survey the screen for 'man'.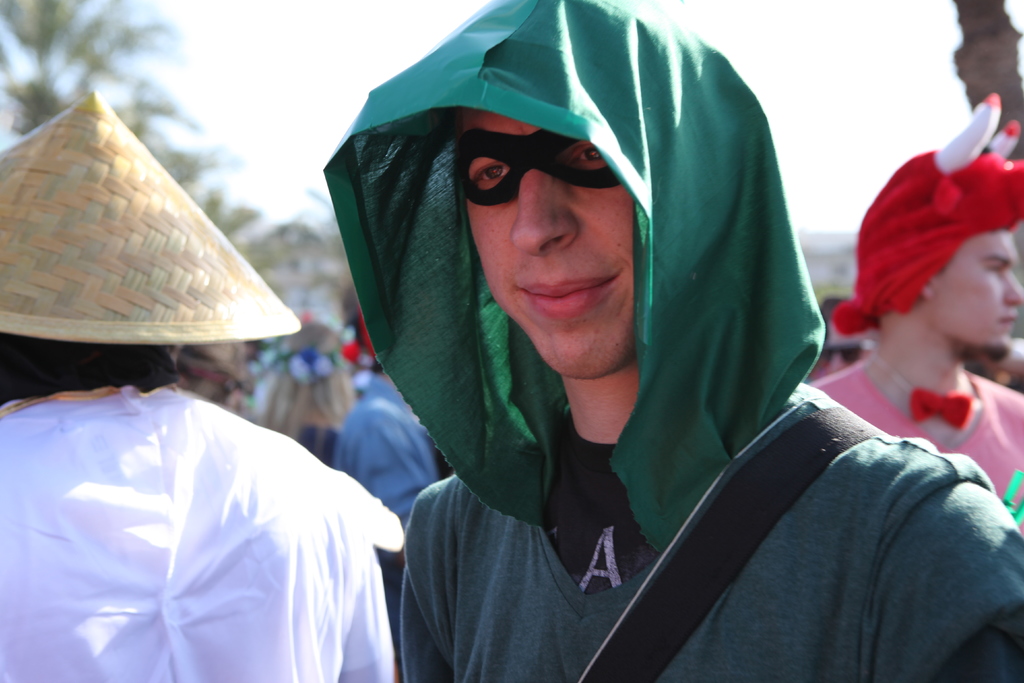
Survey found: 0, 89, 392, 682.
